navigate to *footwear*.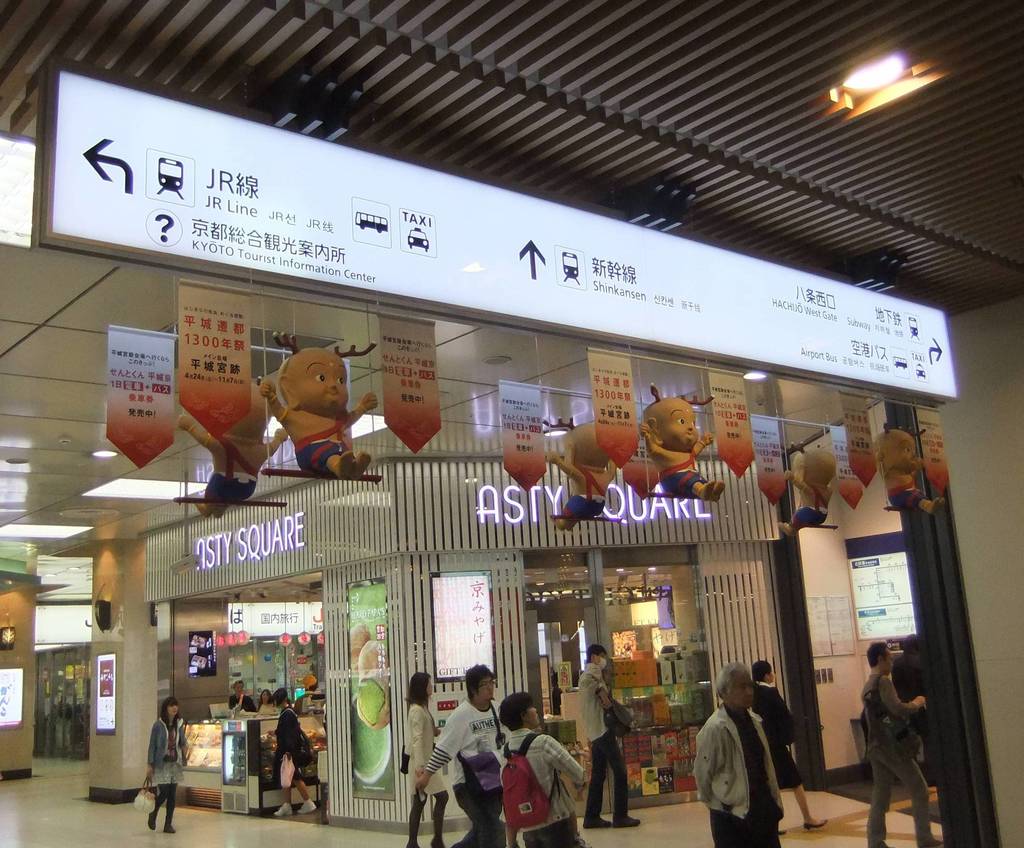
Navigation target: 292,803,317,813.
